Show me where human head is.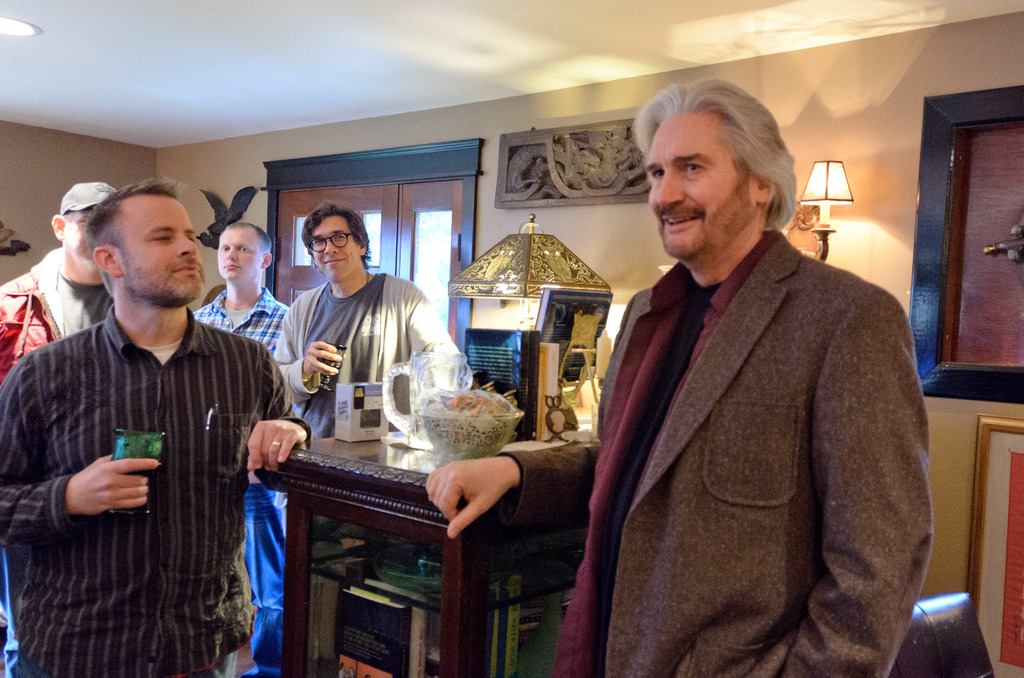
human head is at left=86, top=187, right=204, bottom=311.
